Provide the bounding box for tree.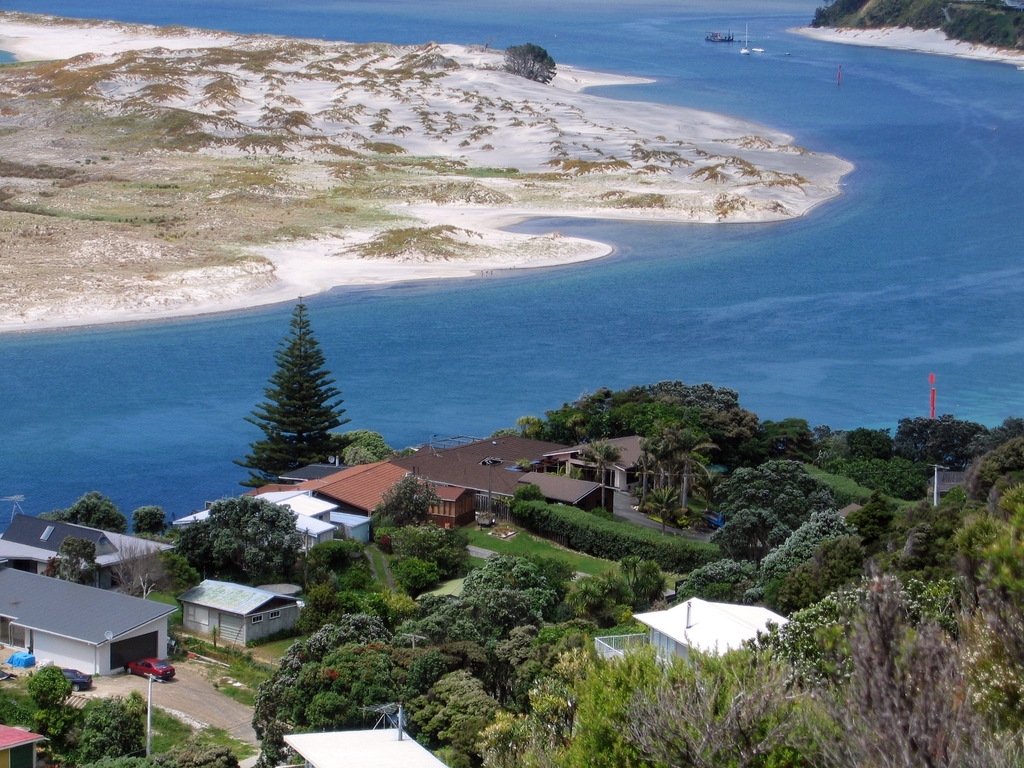
left=40, top=537, right=100, bottom=587.
